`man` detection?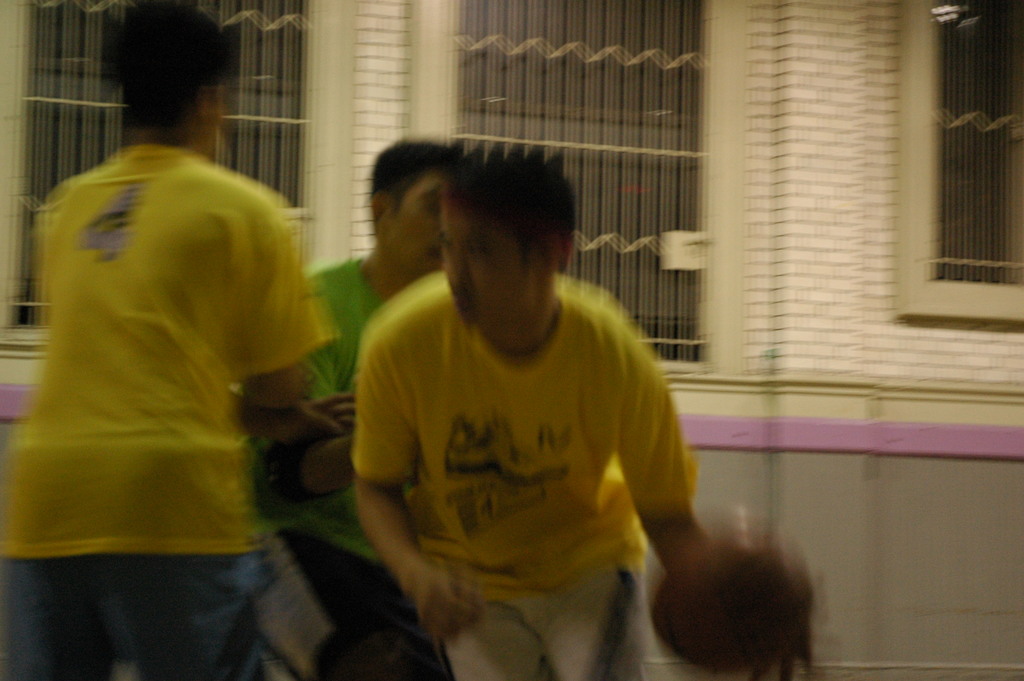
244/141/485/680
